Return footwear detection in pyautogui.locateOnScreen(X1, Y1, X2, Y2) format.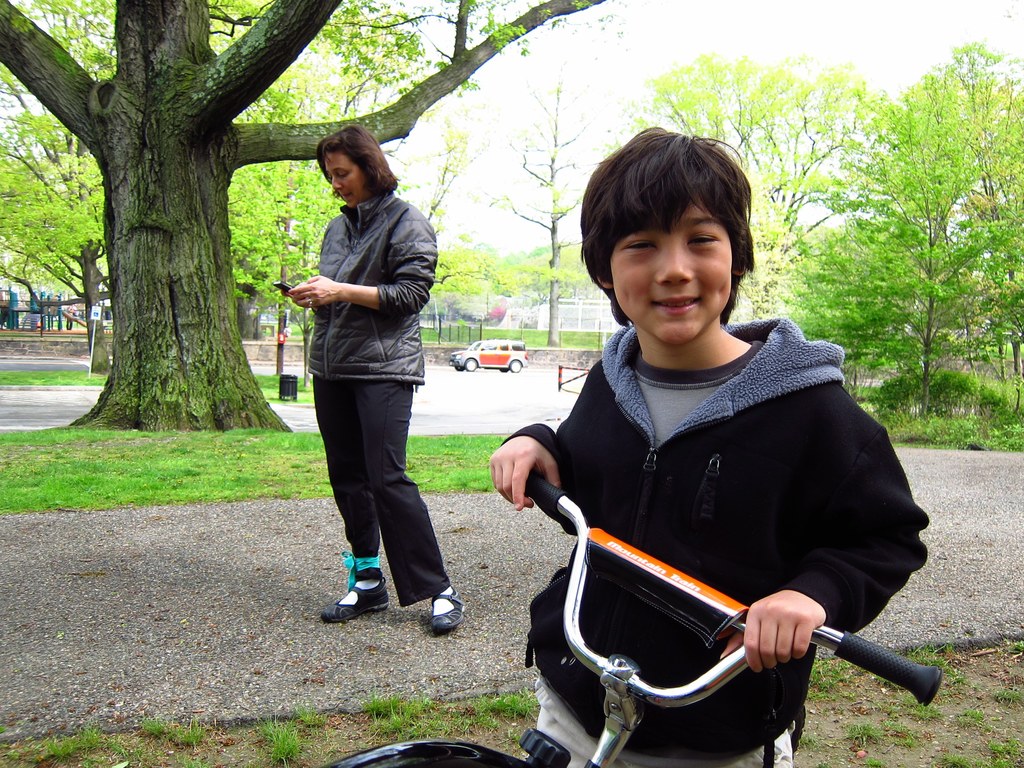
pyautogui.locateOnScreen(323, 553, 394, 628).
